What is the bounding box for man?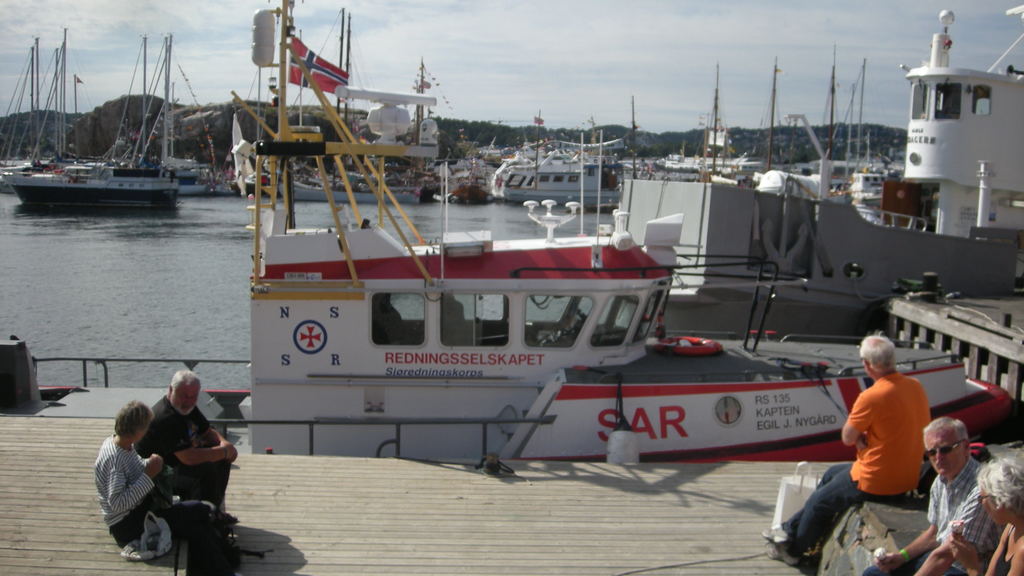
Rect(860, 412, 1005, 575).
